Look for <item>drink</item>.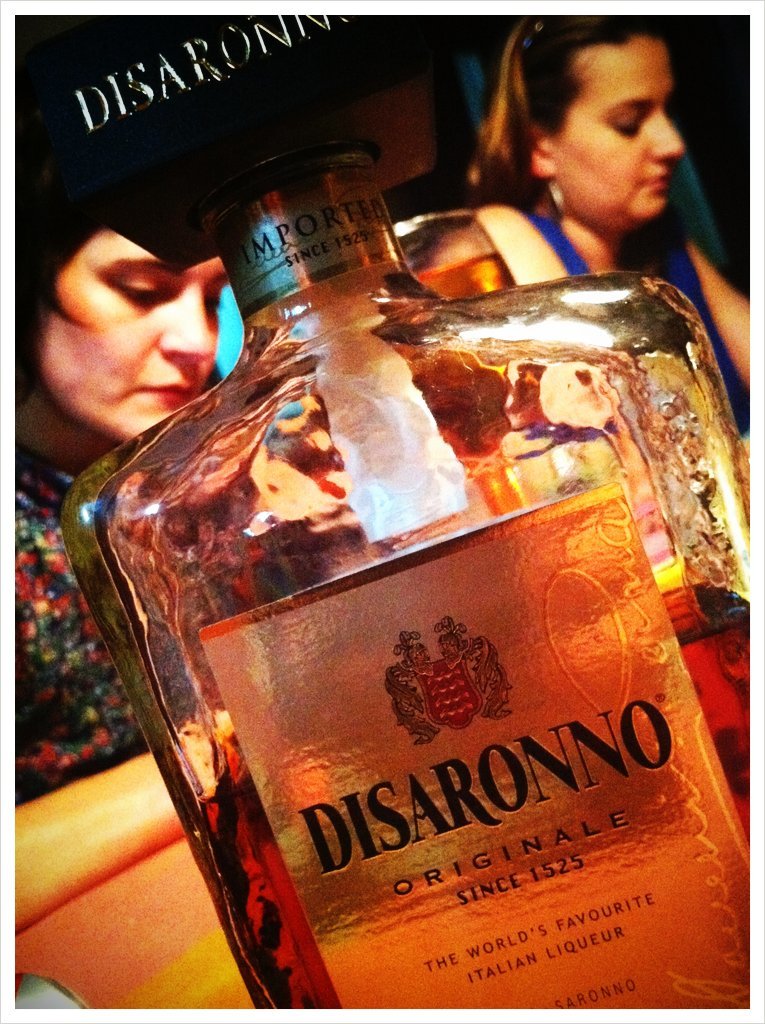
Found: crop(67, 181, 763, 1015).
